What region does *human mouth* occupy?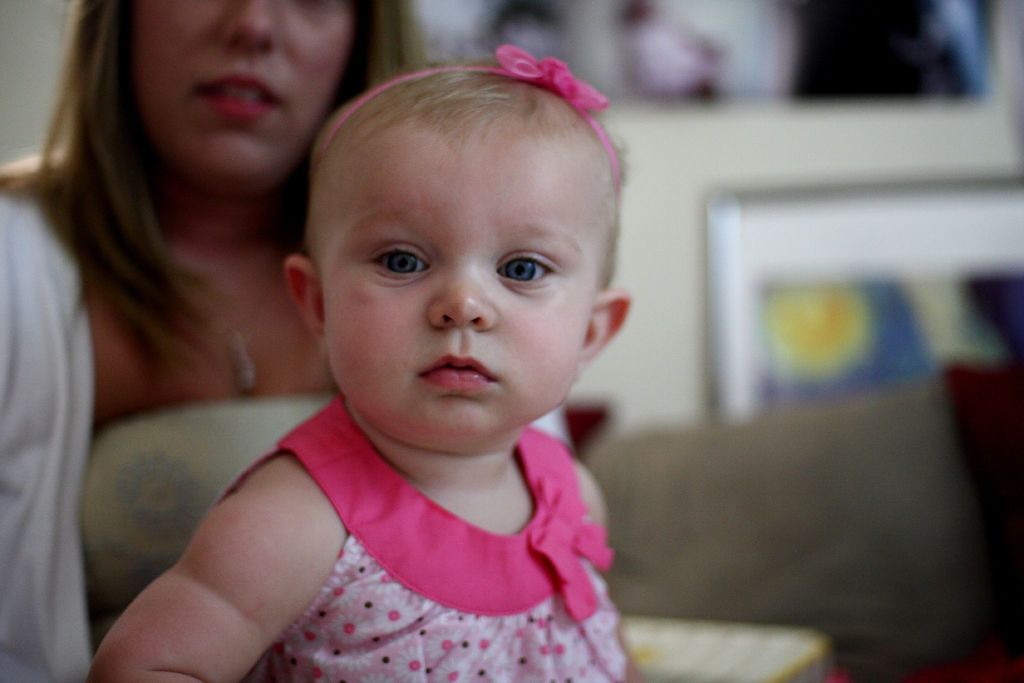
select_region(197, 70, 284, 133).
